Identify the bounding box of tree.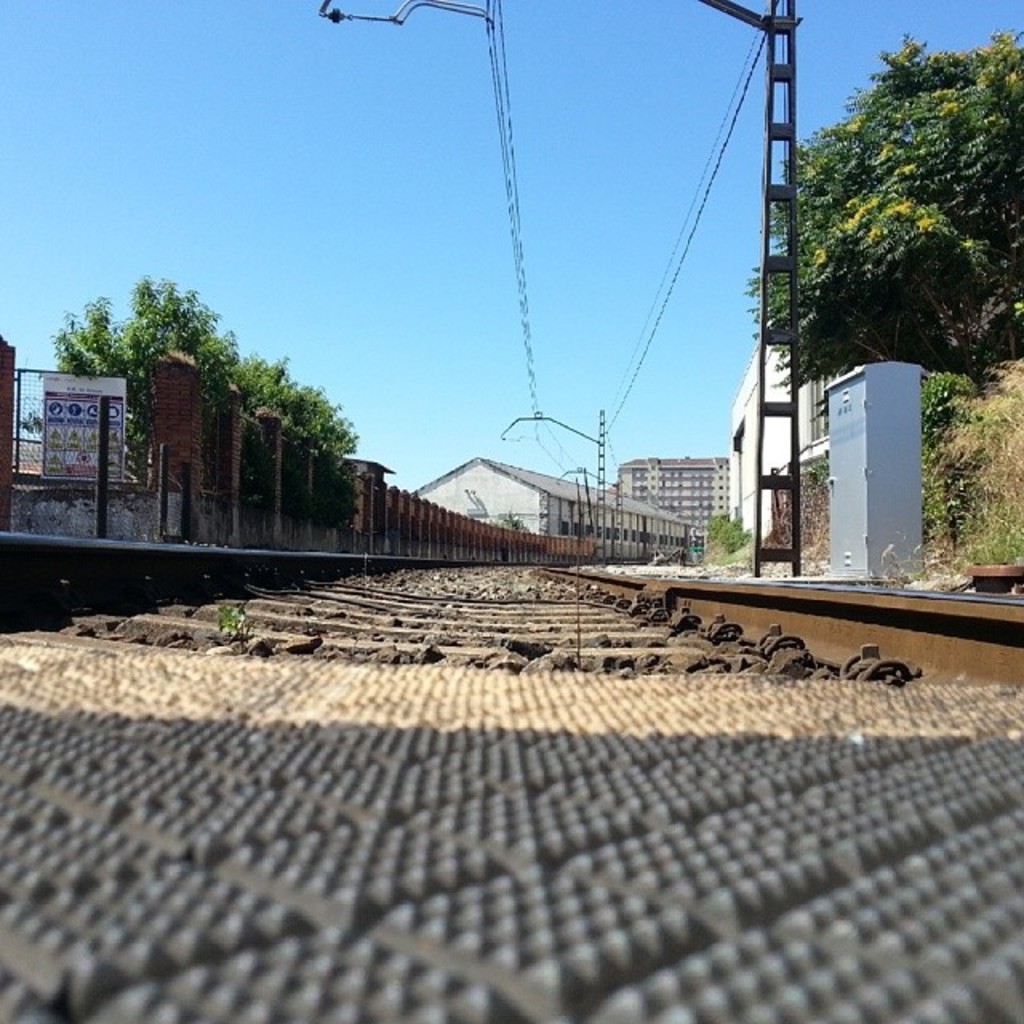
box=[243, 328, 315, 485].
